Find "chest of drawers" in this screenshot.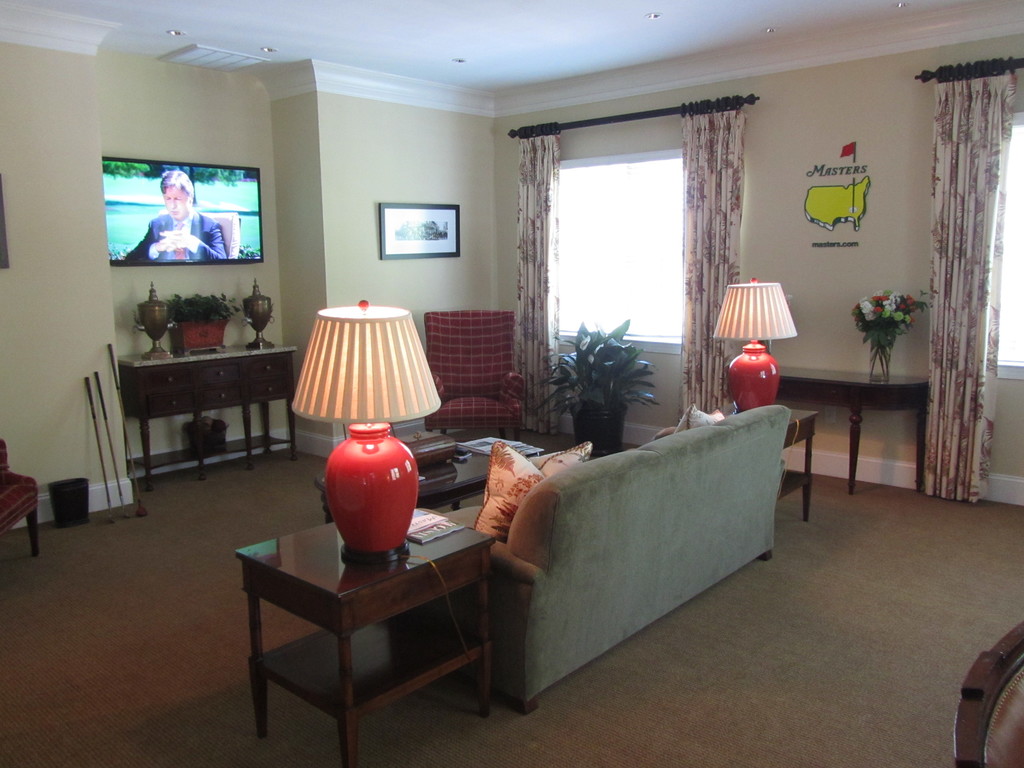
The bounding box for "chest of drawers" is <region>117, 339, 300, 487</region>.
